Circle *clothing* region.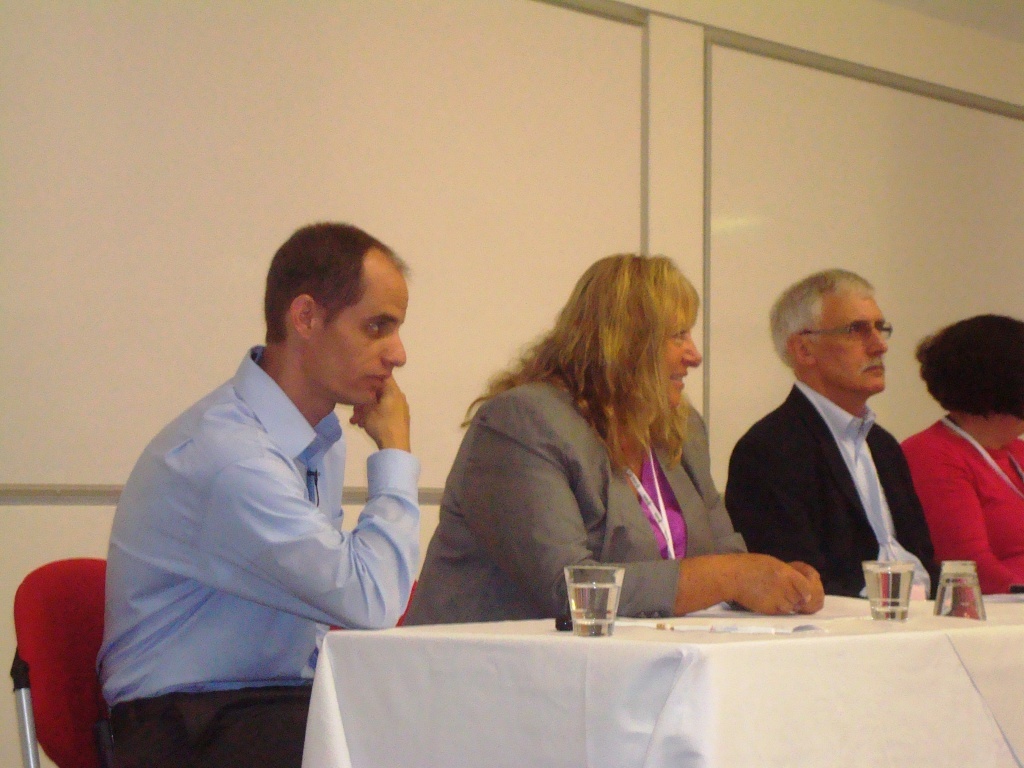
Region: crop(724, 371, 942, 600).
